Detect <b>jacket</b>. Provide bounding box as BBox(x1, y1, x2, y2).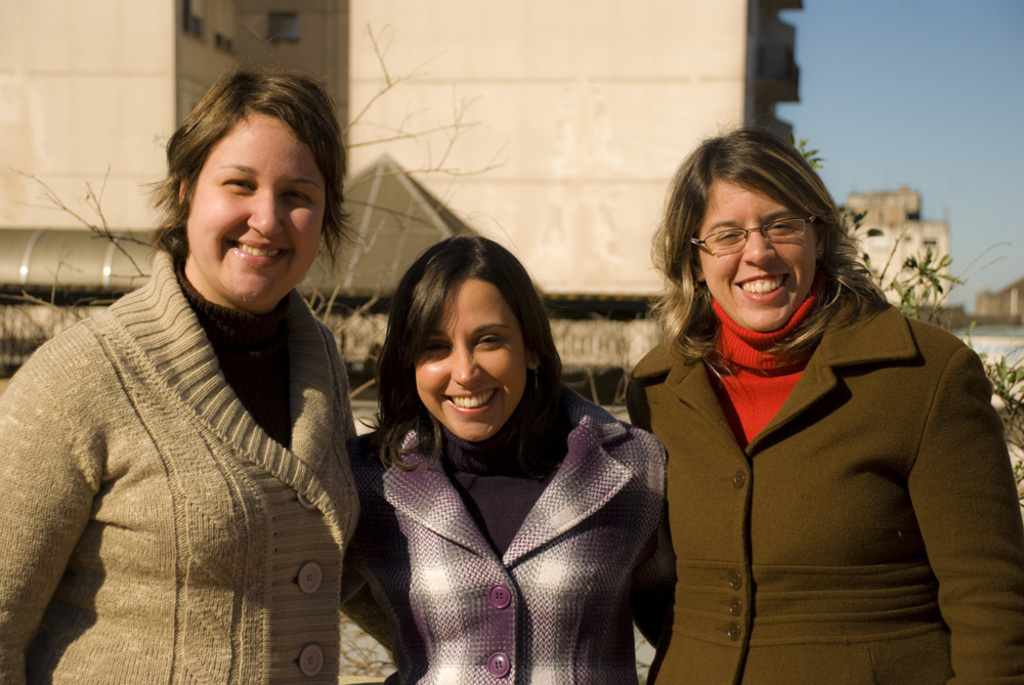
BBox(335, 366, 674, 676).
